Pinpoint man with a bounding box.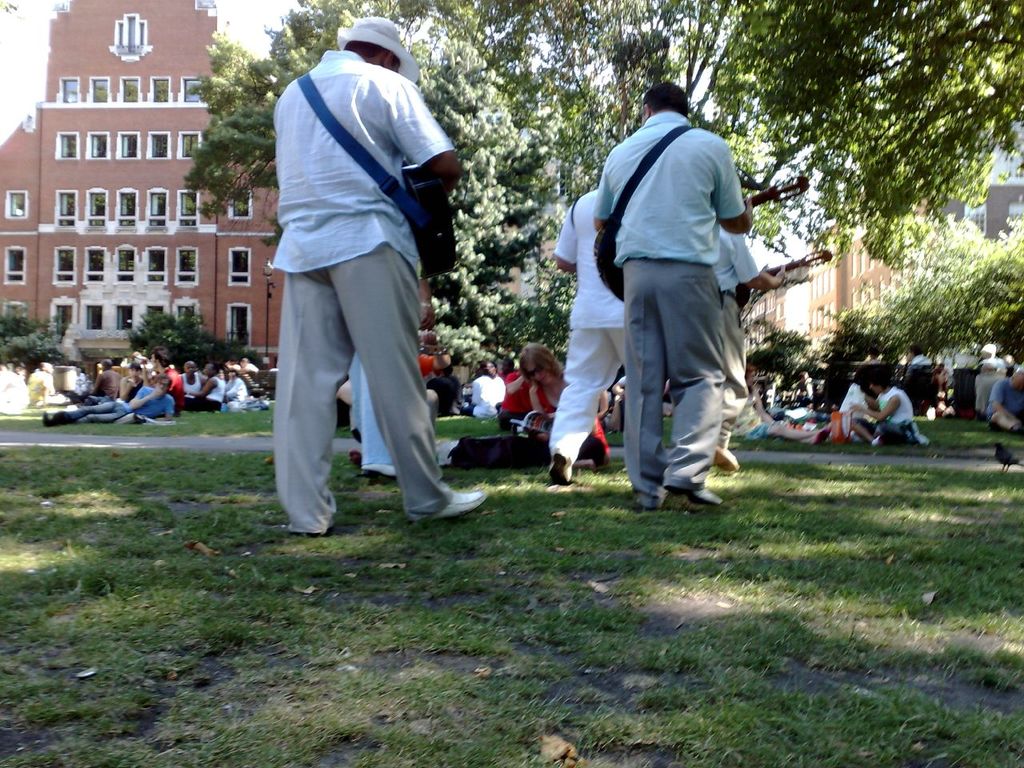
[x1=26, y1=362, x2=58, y2=401].
